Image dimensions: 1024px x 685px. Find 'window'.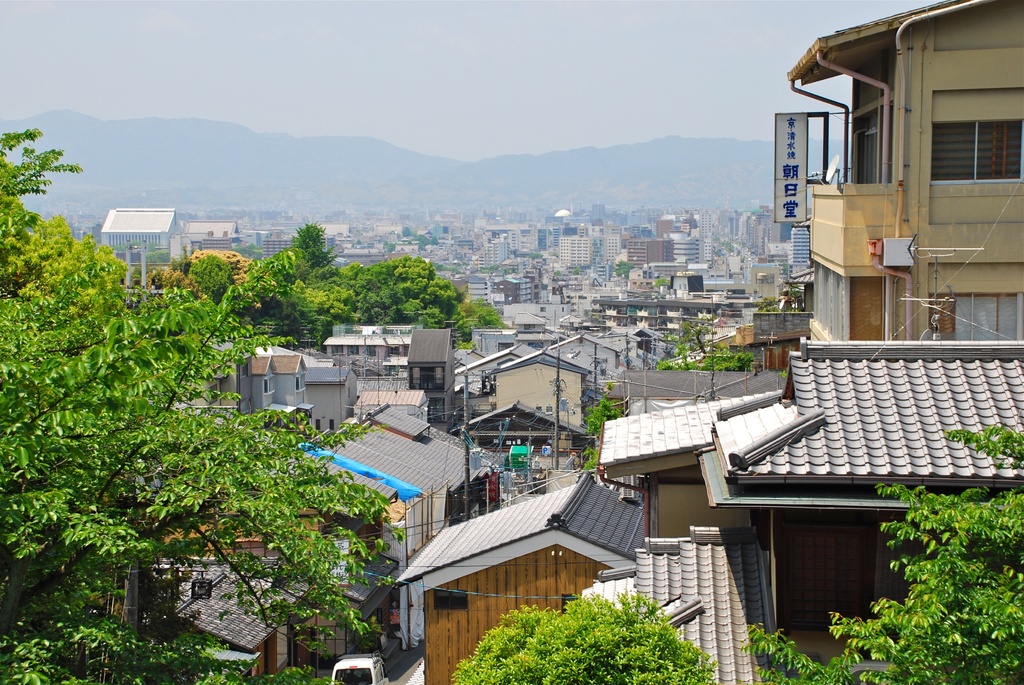
rect(294, 375, 304, 389).
